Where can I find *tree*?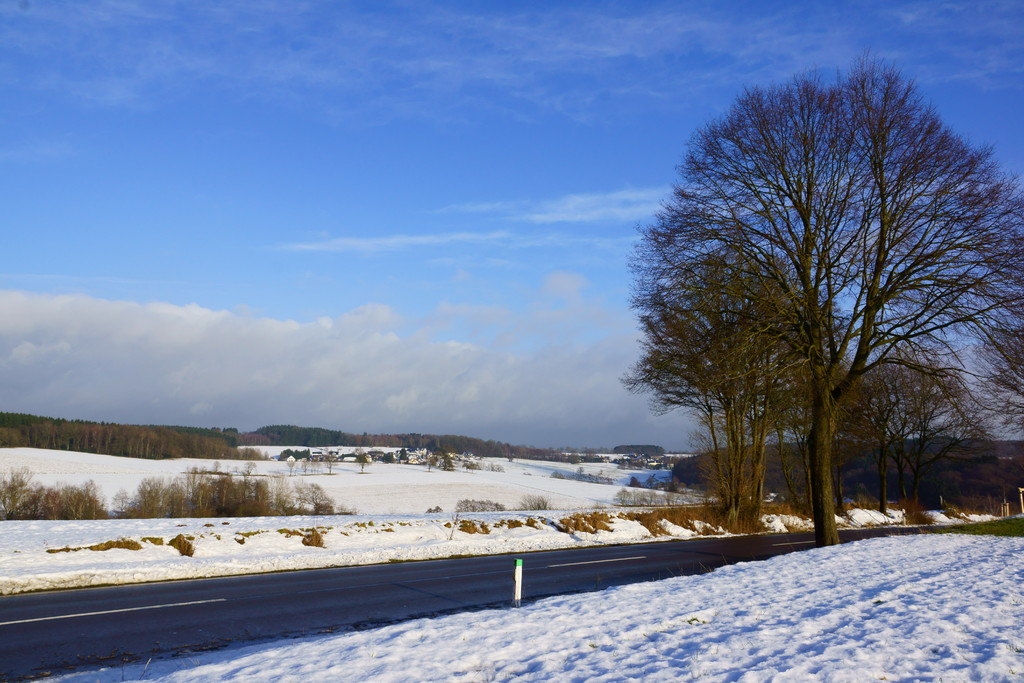
You can find it at region(626, 253, 870, 525).
